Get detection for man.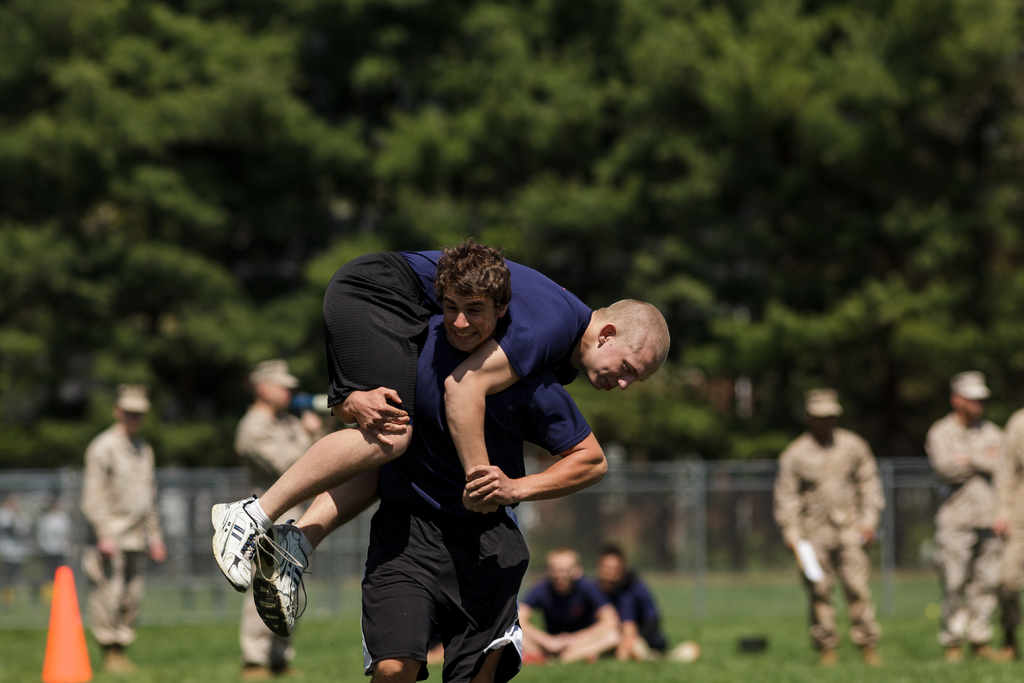
Detection: detection(590, 542, 708, 668).
